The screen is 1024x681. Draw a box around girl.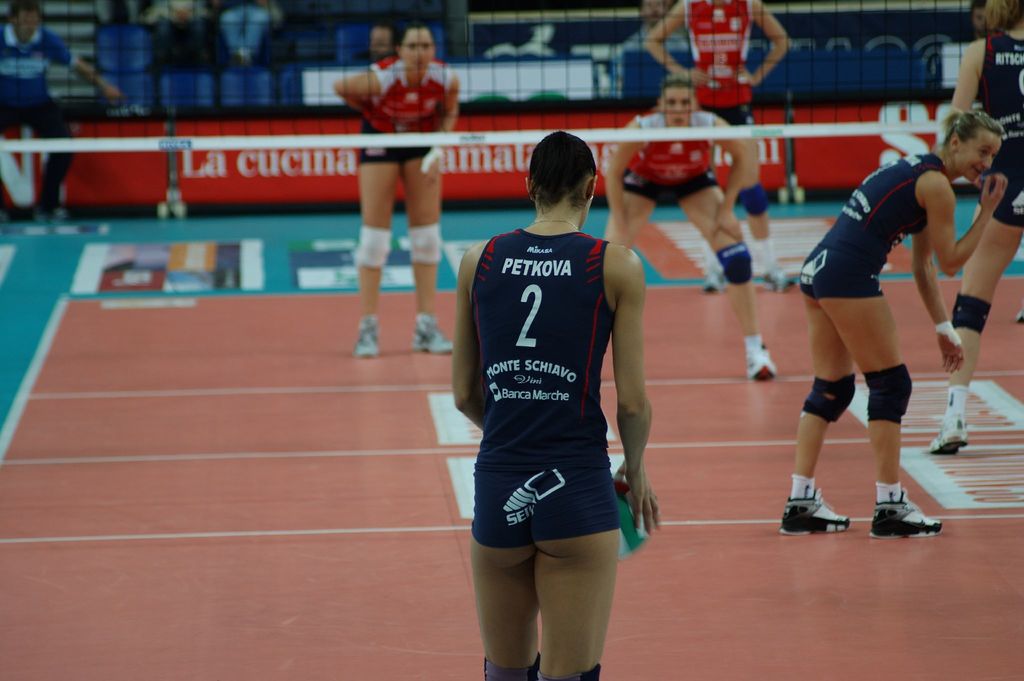
780,111,1005,537.
